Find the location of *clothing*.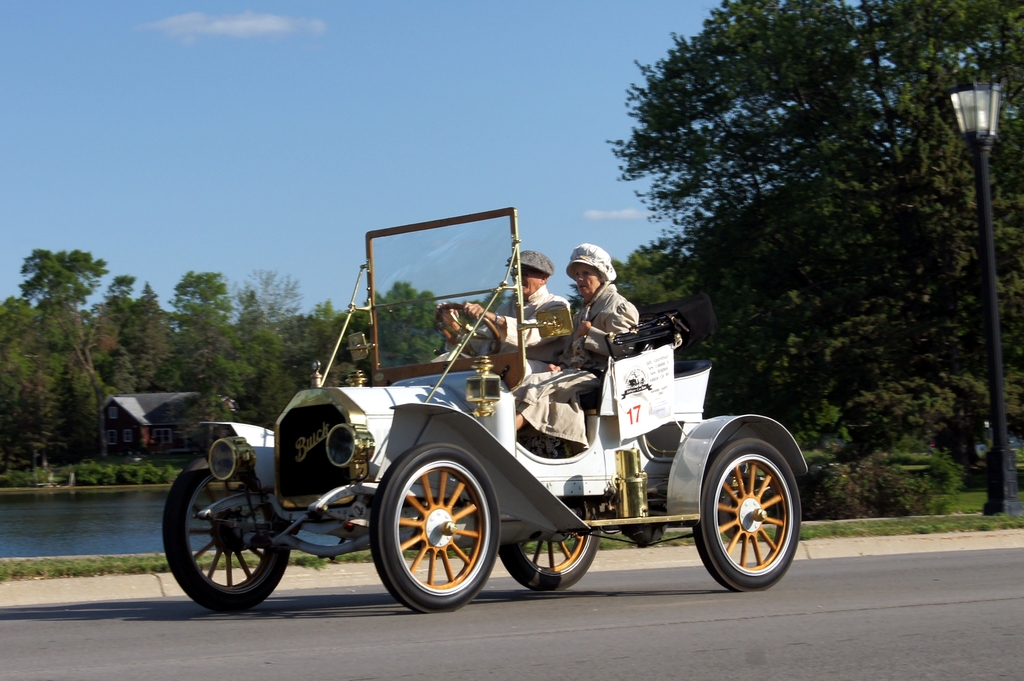
Location: detection(436, 286, 563, 362).
